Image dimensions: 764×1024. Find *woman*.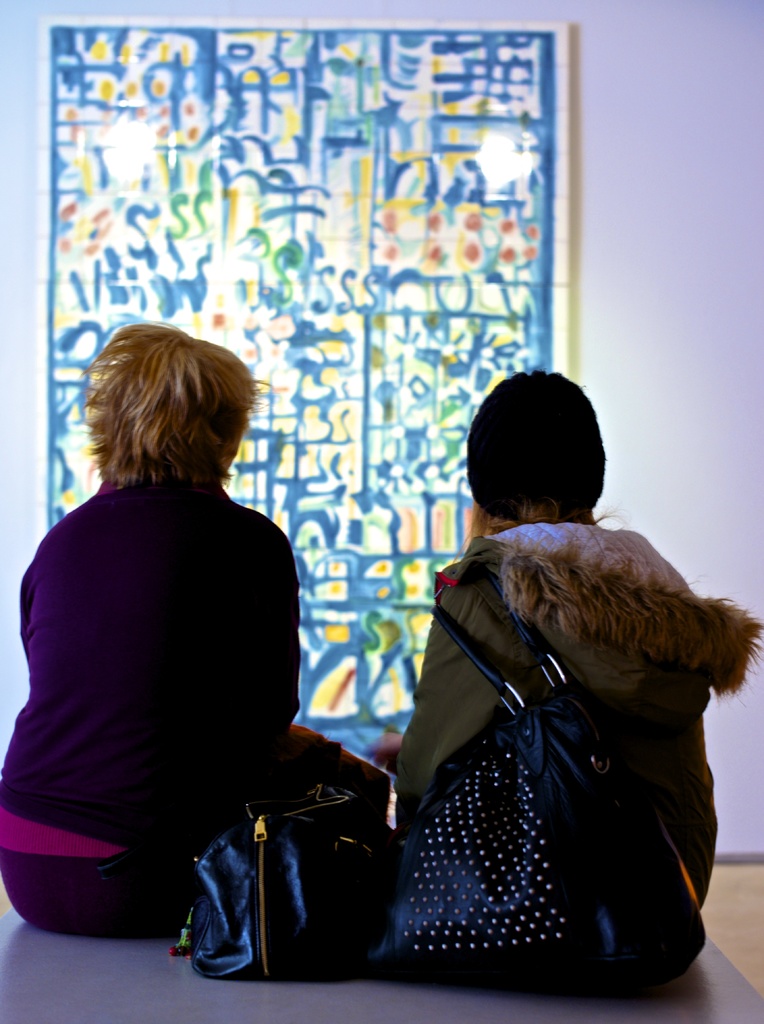
(left=392, top=365, right=762, bottom=977).
